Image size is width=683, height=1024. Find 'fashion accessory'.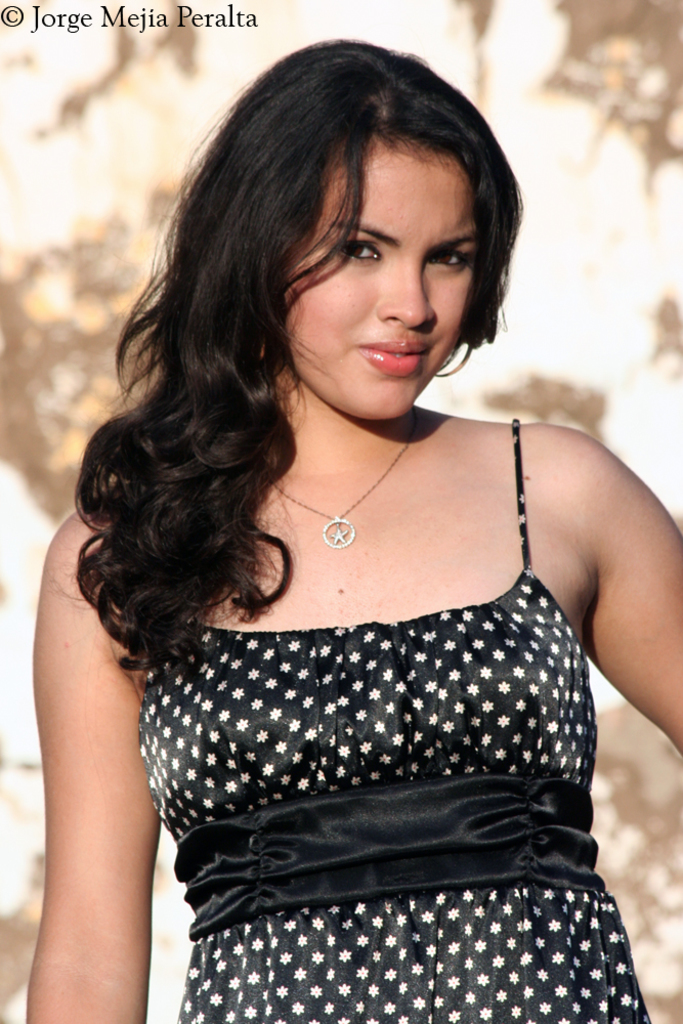
{"x1": 269, "y1": 404, "x2": 422, "y2": 550}.
